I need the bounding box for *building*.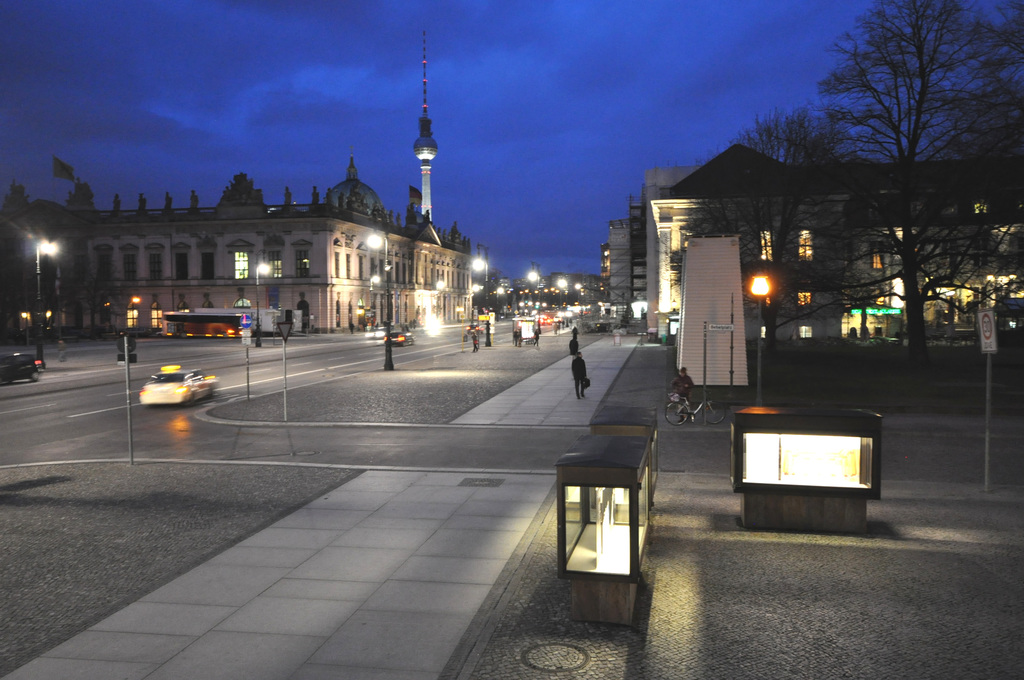
Here it is: [599, 243, 605, 304].
